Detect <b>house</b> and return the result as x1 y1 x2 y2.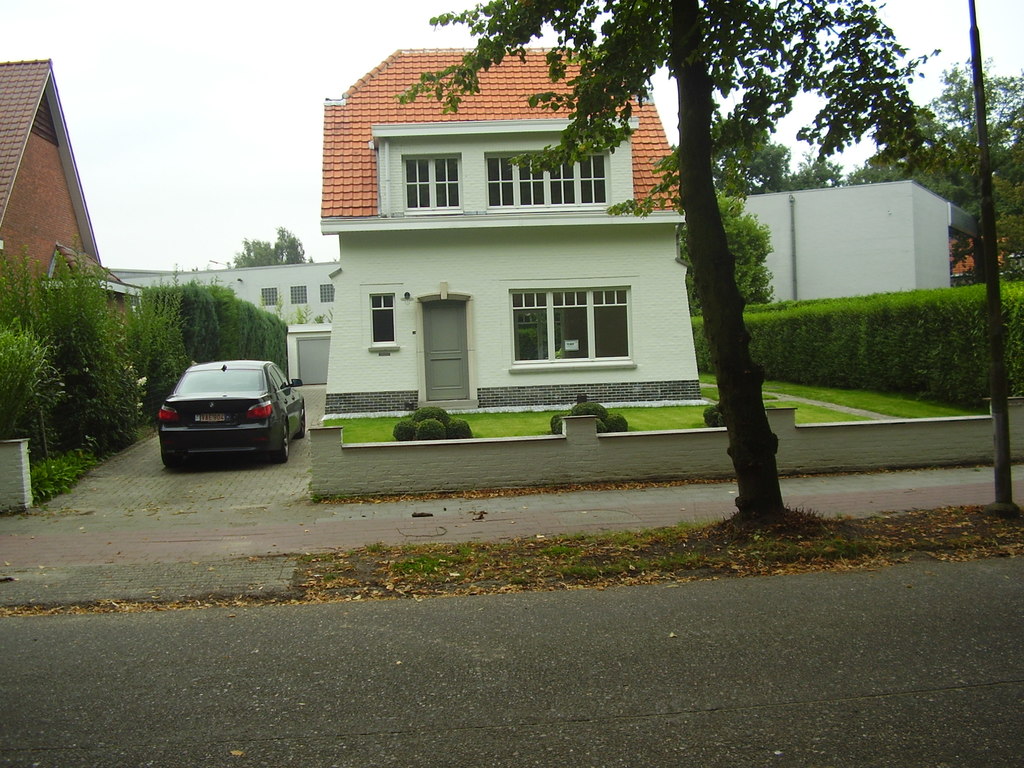
291 85 766 419.
